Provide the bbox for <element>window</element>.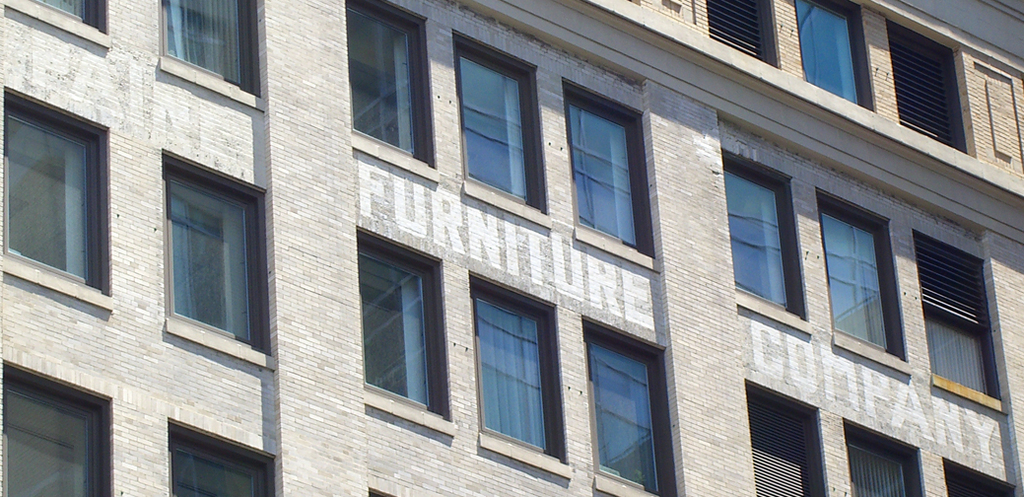
bbox=[0, 372, 102, 496].
